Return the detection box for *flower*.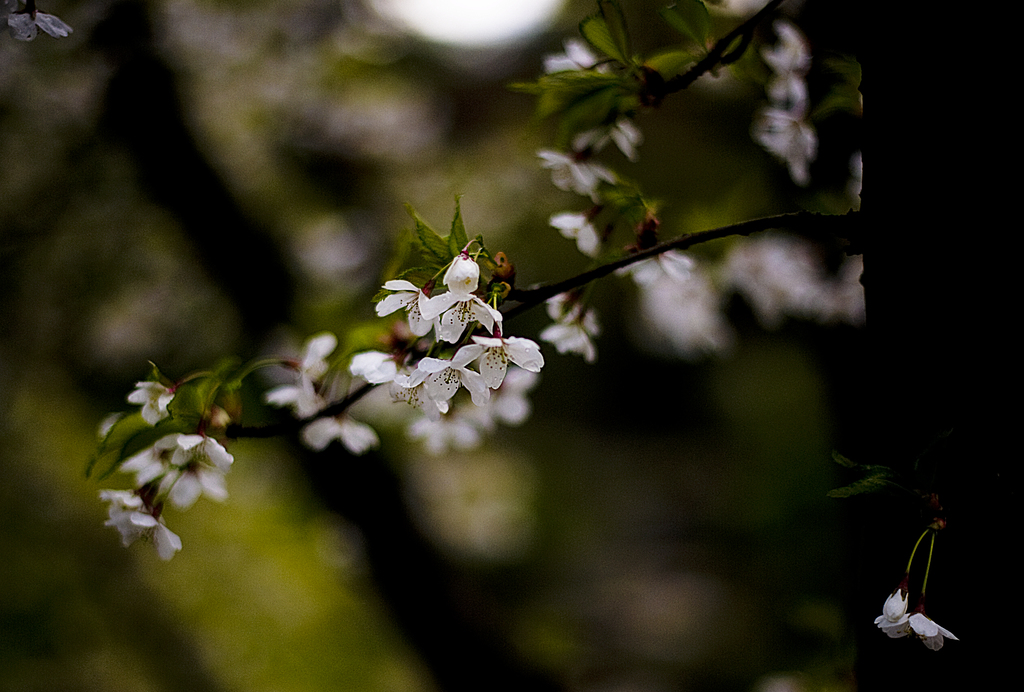
[x1=872, y1=600, x2=959, y2=650].
